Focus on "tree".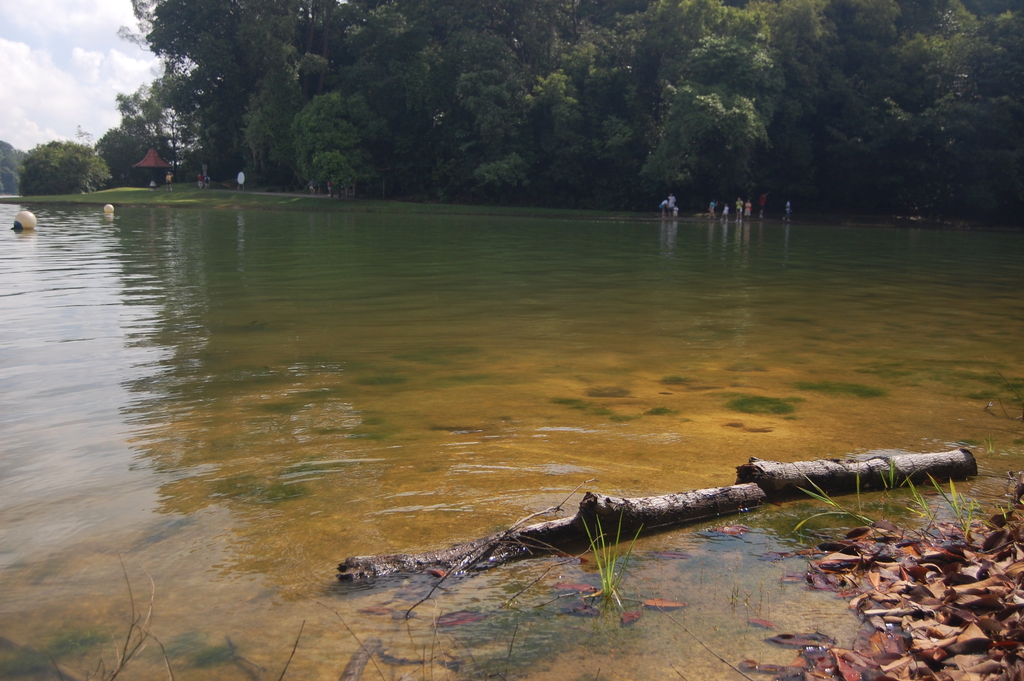
Focused at region(18, 142, 108, 199).
